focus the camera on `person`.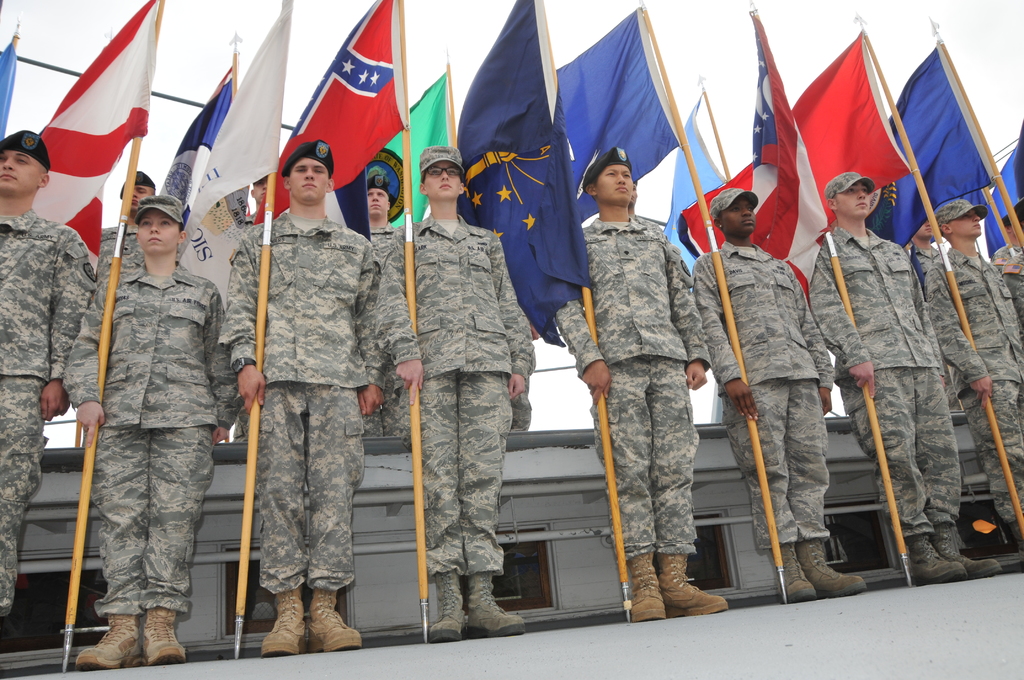
Focus region: <region>550, 144, 715, 619</region>.
